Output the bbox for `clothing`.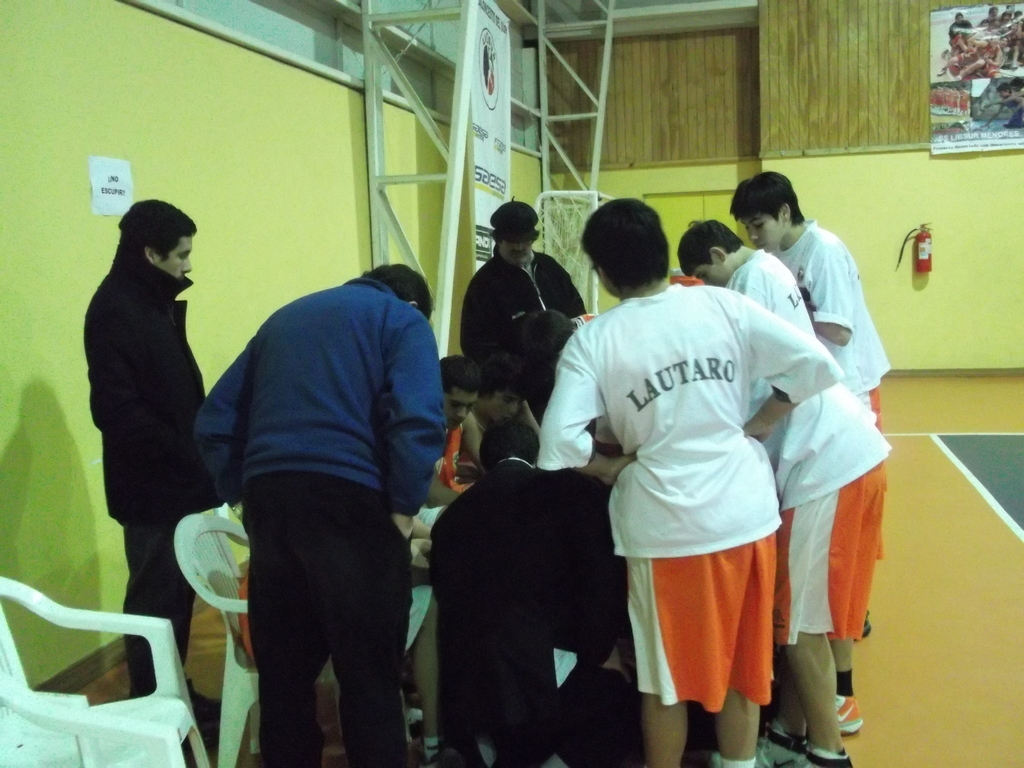
BBox(730, 244, 820, 348).
